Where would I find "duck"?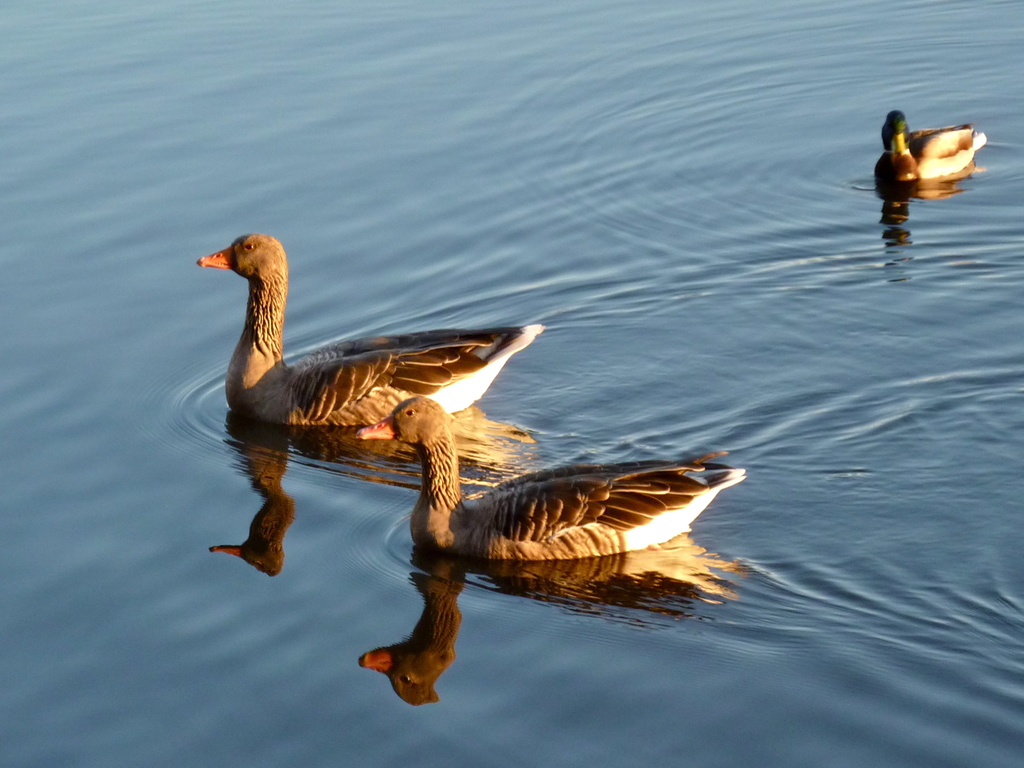
At {"left": 872, "top": 111, "right": 982, "bottom": 200}.
